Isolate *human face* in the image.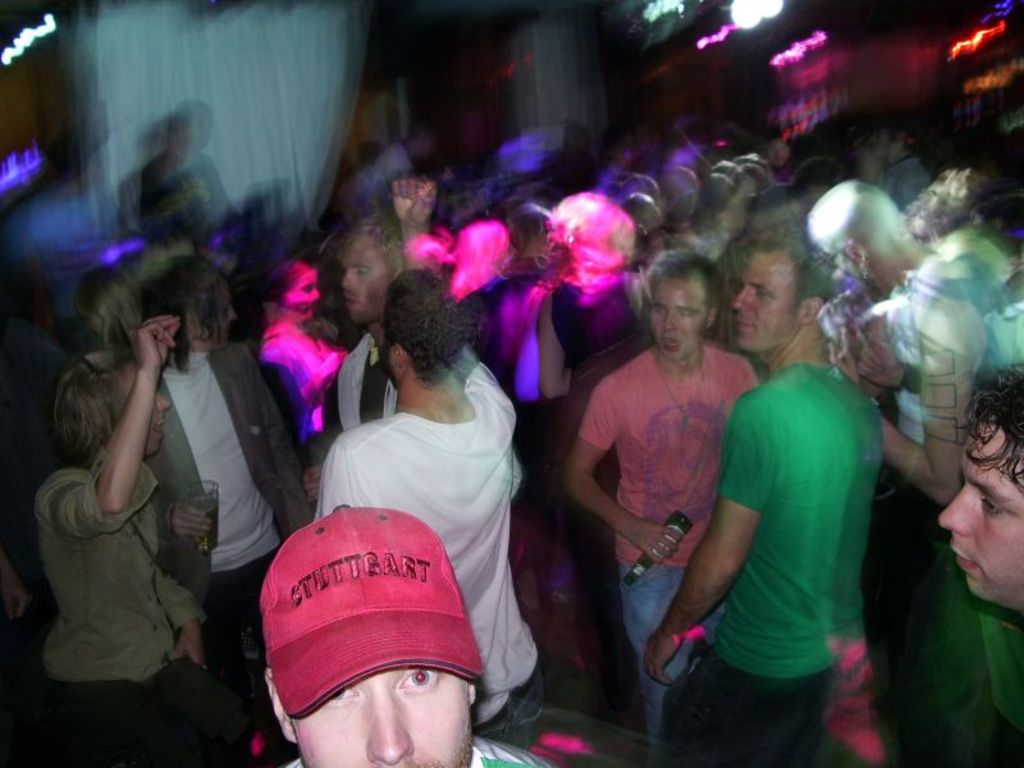
Isolated region: [x1=937, y1=419, x2=1023, y2=600].
